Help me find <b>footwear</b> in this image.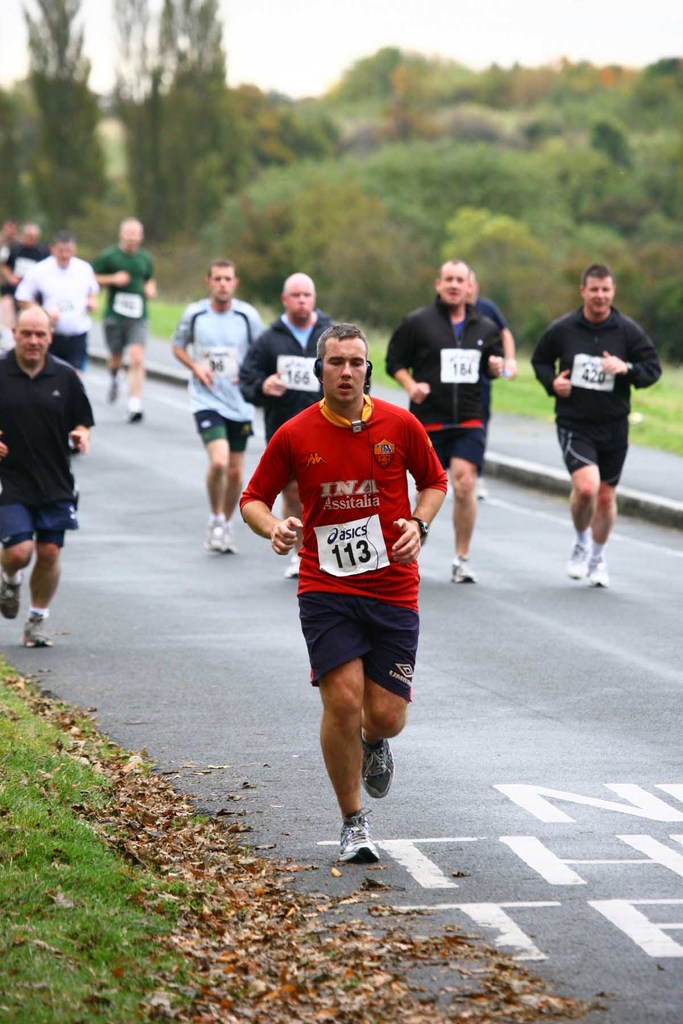
Found it: l=363, t=732, r=394, b=801.
